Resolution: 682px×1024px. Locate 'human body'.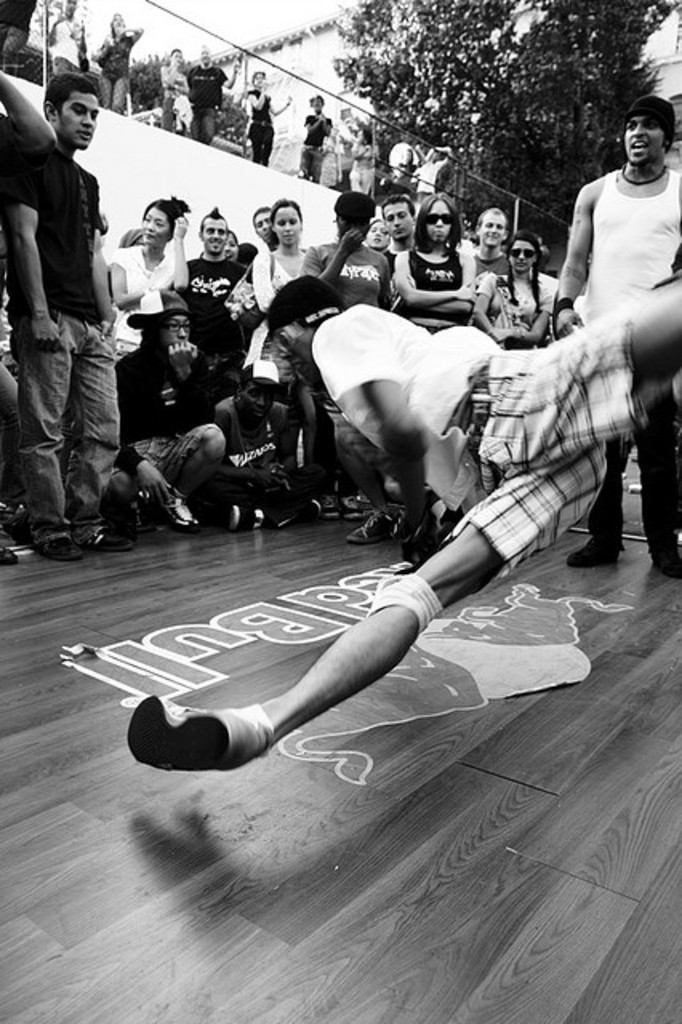
crop(387, 136, 416, 187).
